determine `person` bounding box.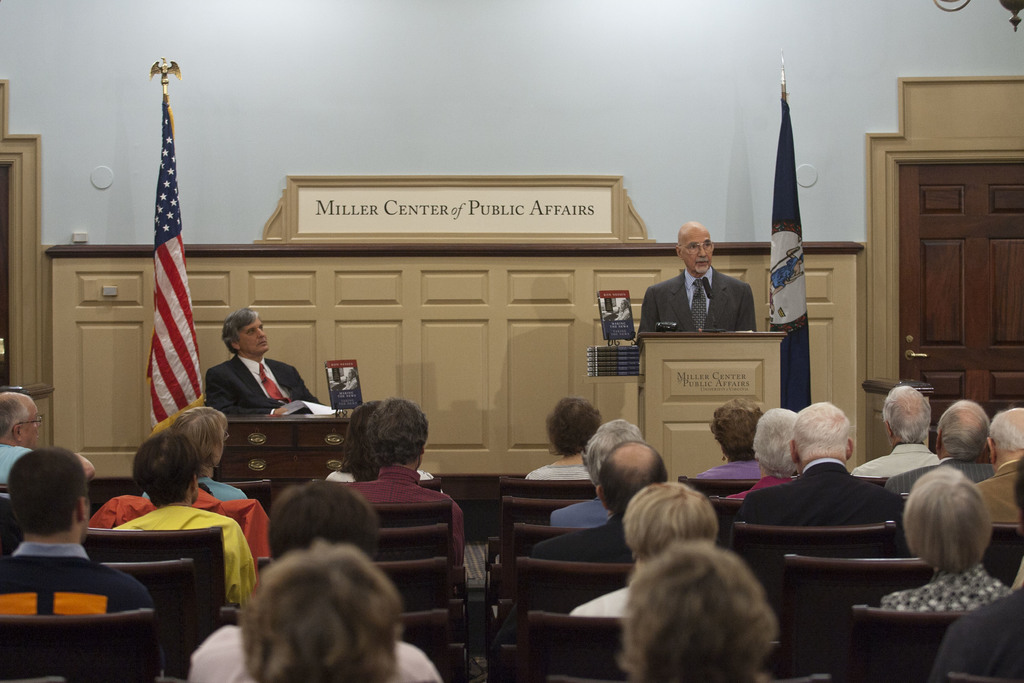
Determined: (left=315, top=406, right=461, bottom=638).
